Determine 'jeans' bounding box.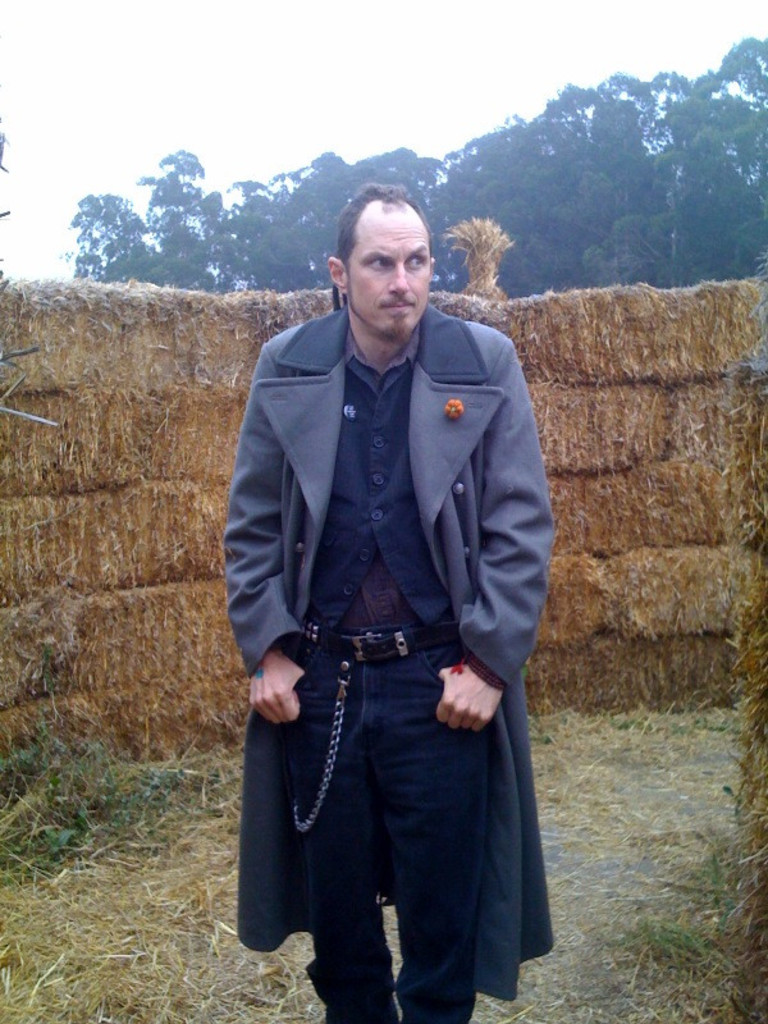
Determined: pyautogui.locateOnScreen(283, 621, 490, 1023).
